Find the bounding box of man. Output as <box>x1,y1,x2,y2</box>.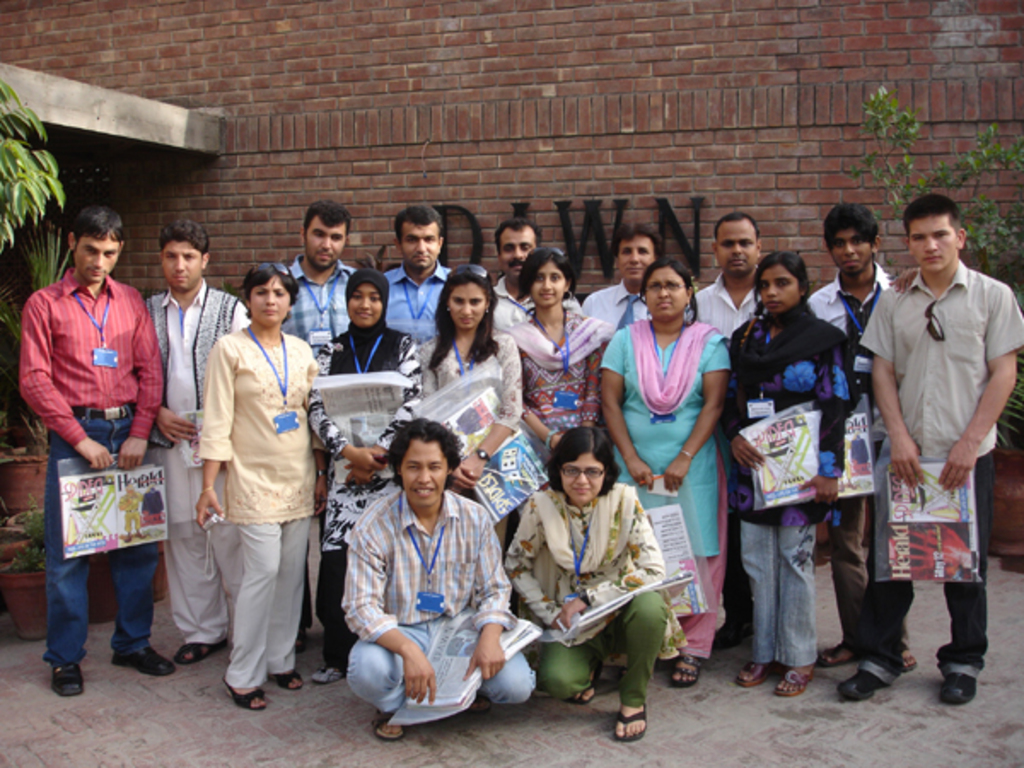
<box>809,203,932,678</box>.
